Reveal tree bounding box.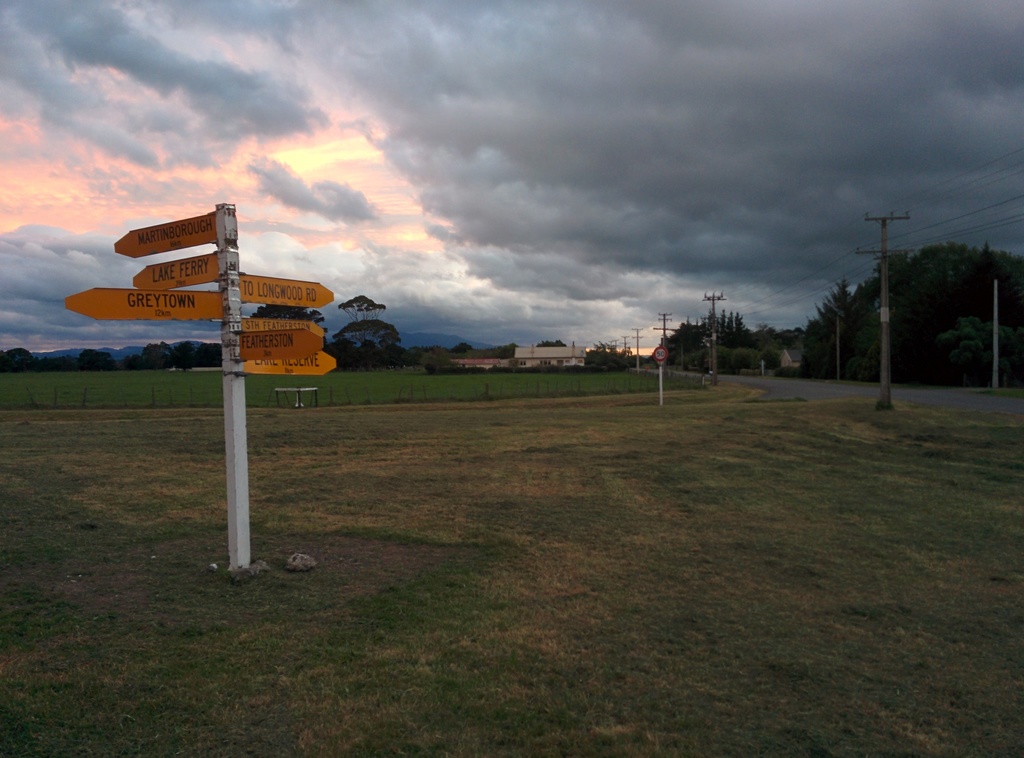
Revealed: crop(0, 344, 35, 371).
